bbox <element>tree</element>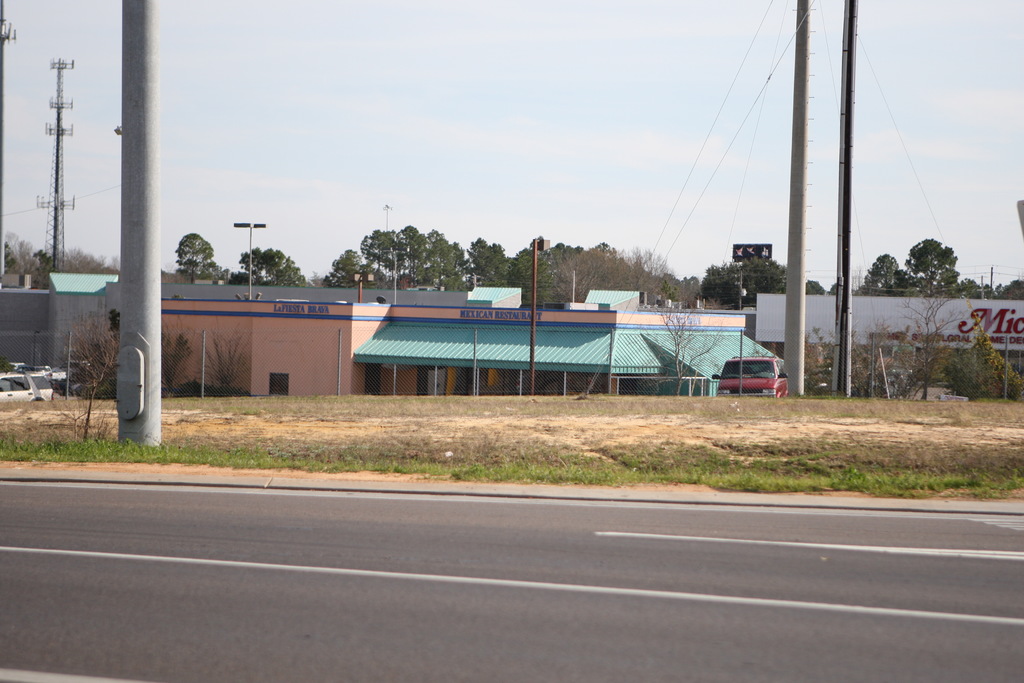
locate(198, 314, 255, 398)
